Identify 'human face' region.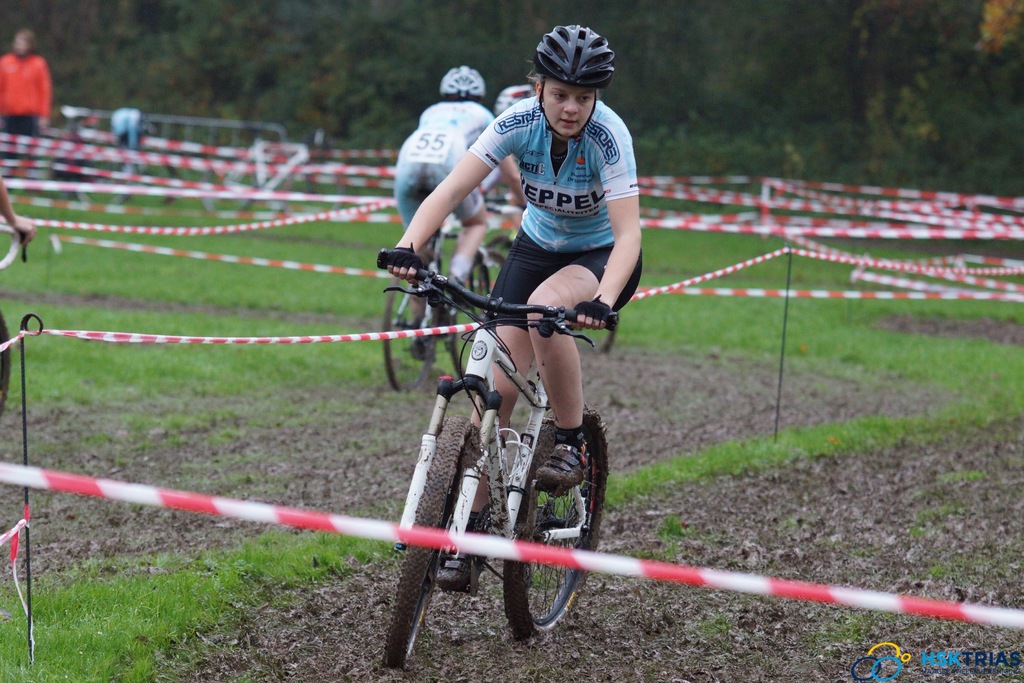
Region: [545,76,596,138].
